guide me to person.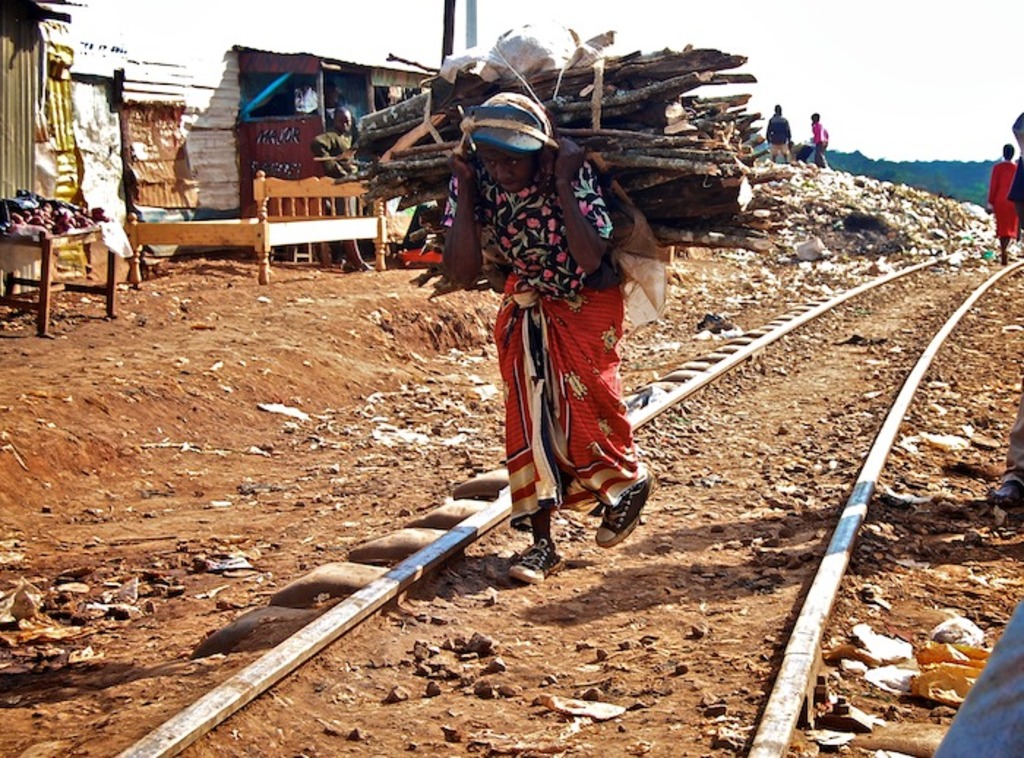
Guidance: 935,598,1023,757.
